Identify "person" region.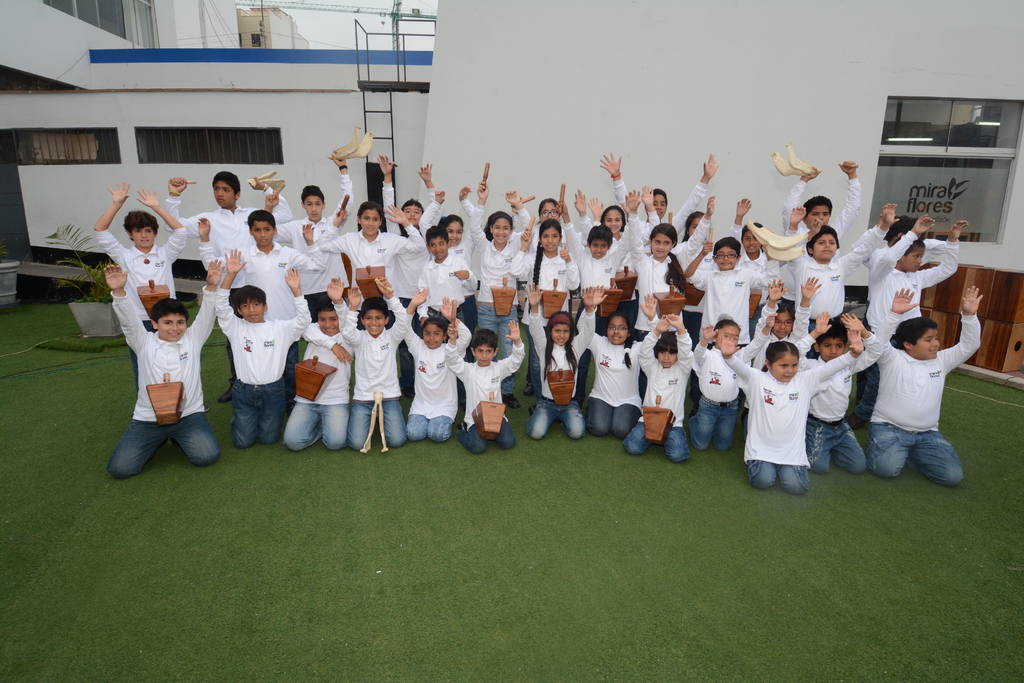
Region: 717 329 865 499.
